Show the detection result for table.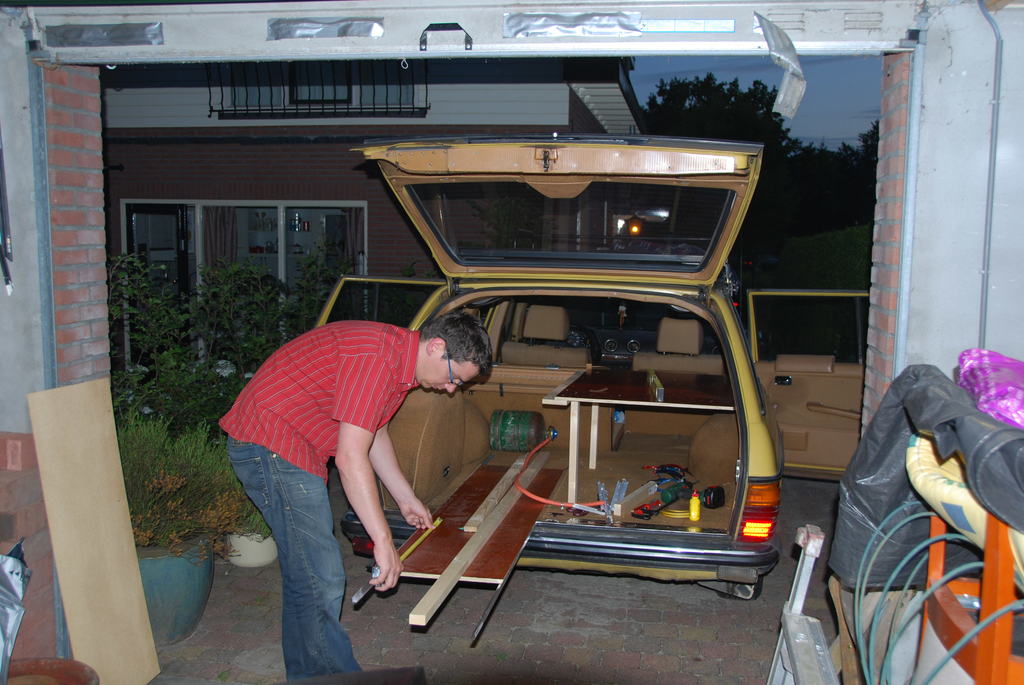
[542, 361, 739, 505].
